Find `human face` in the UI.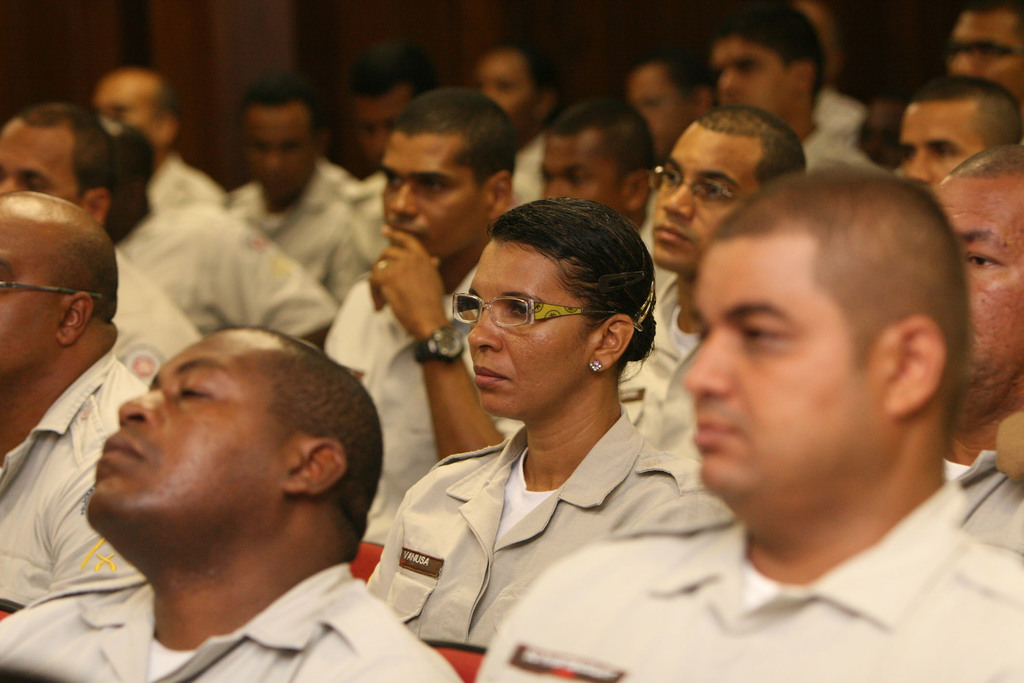
UI element at region(681, 243, 870, 525).
